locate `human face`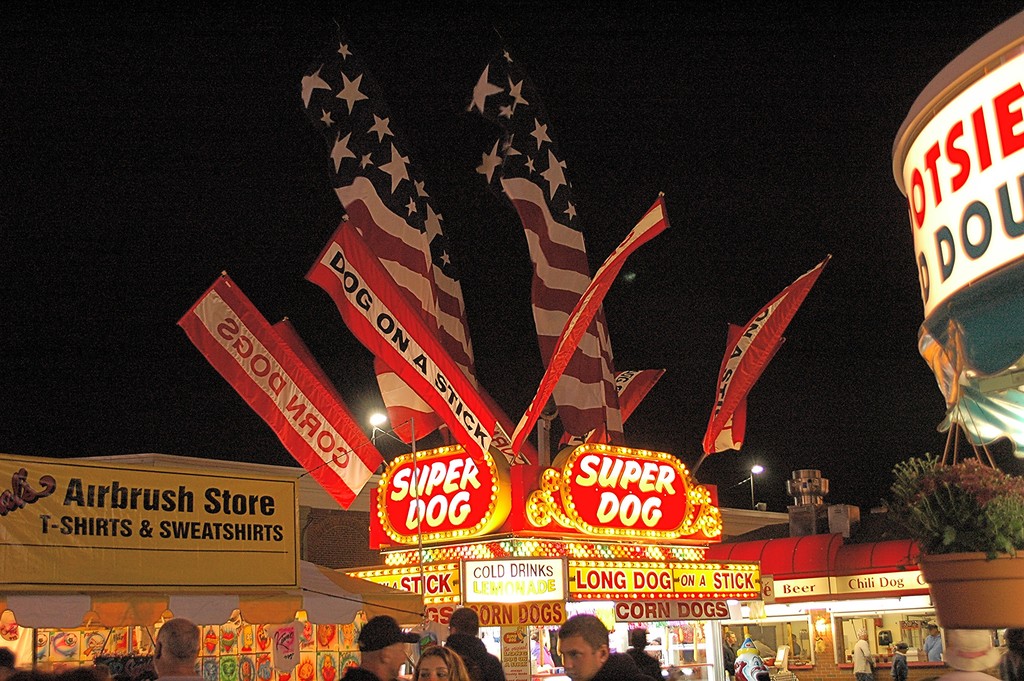
x1=860, y1=632, x2=868, y2=640
